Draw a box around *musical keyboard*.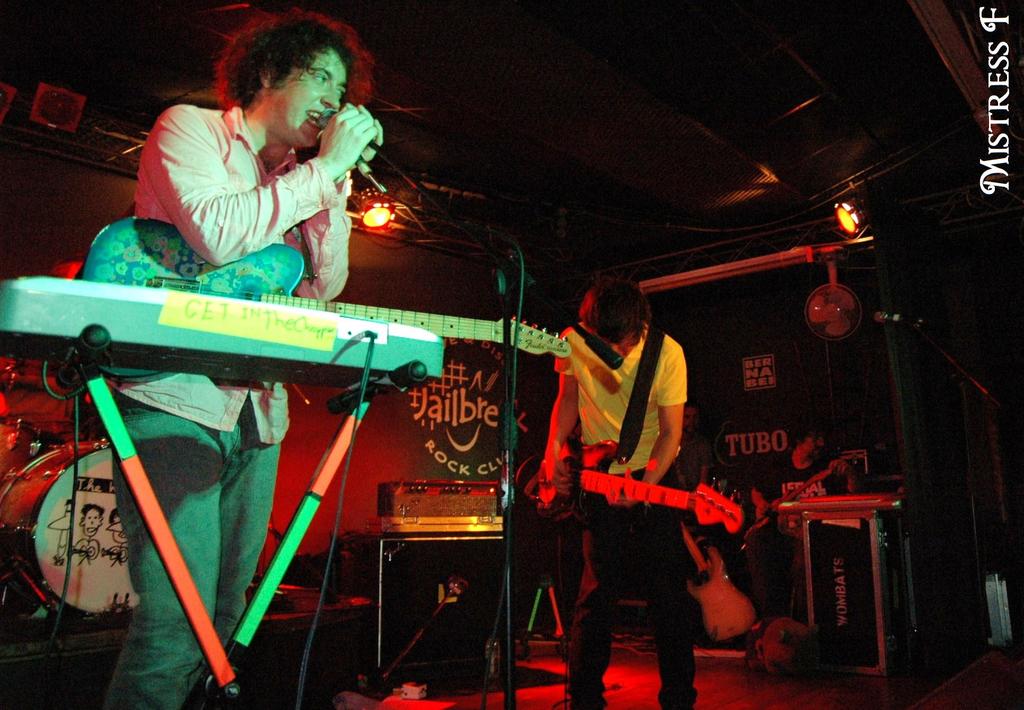
region(776, 490, 900, 512).
